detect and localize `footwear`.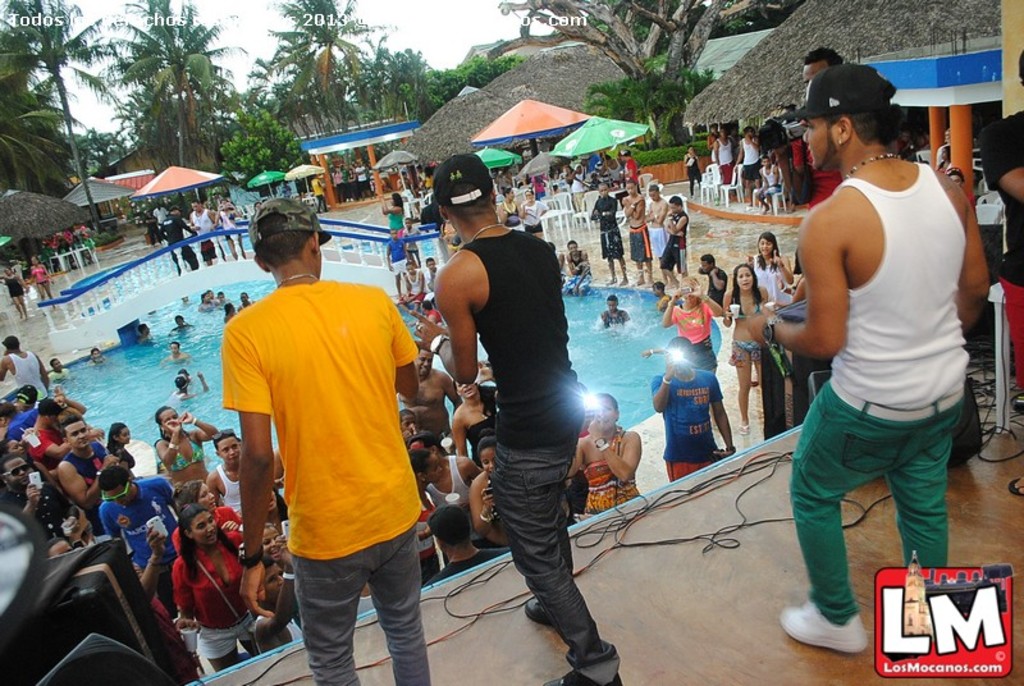
Localized at 621:278:630:284.
